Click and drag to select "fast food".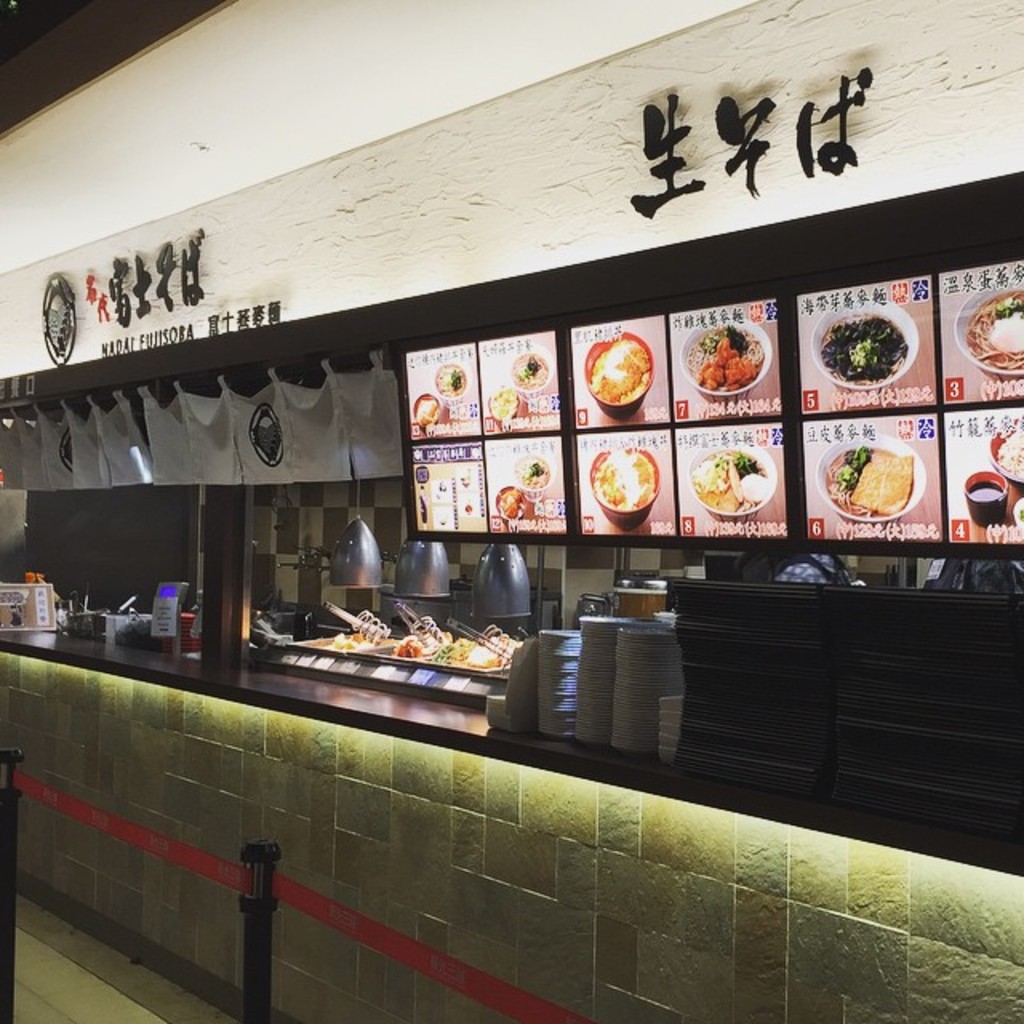
Selection: (x1=694, y1=326, x2=757, y2=402).
